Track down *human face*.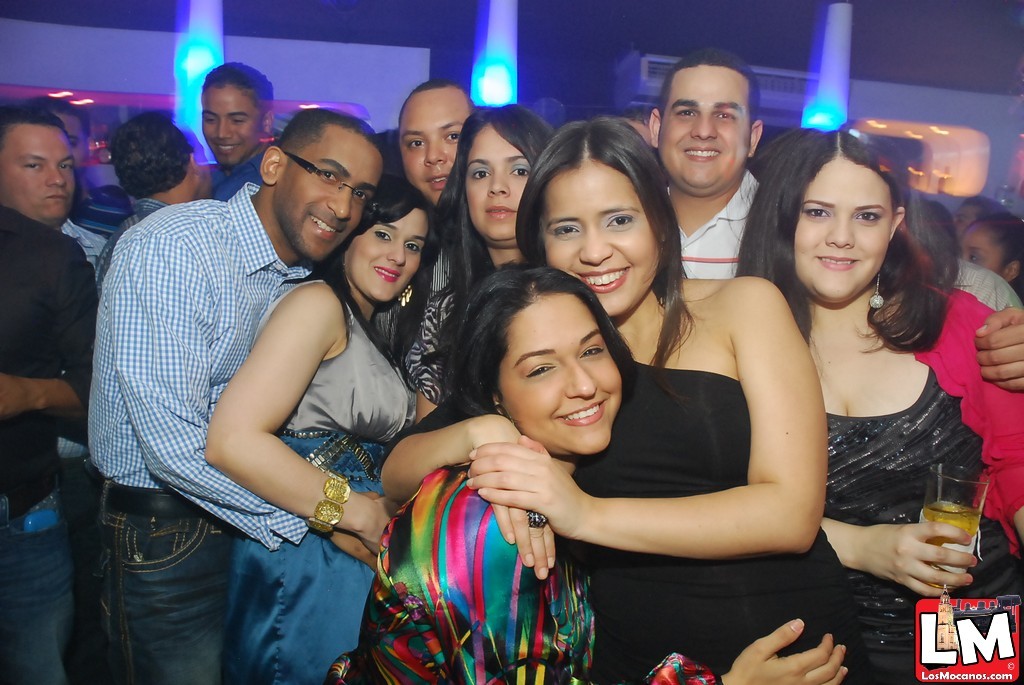
Tracked to <box>789,155,894,297</box>.
